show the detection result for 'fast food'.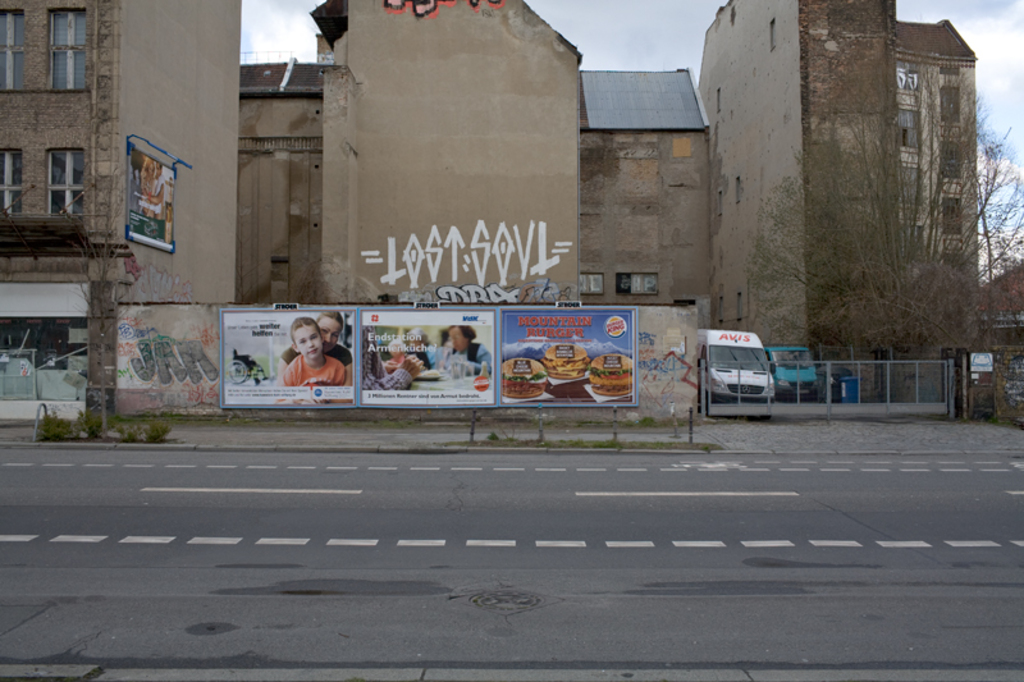
<bbox>588, 352, 631, 398</bbox>.
